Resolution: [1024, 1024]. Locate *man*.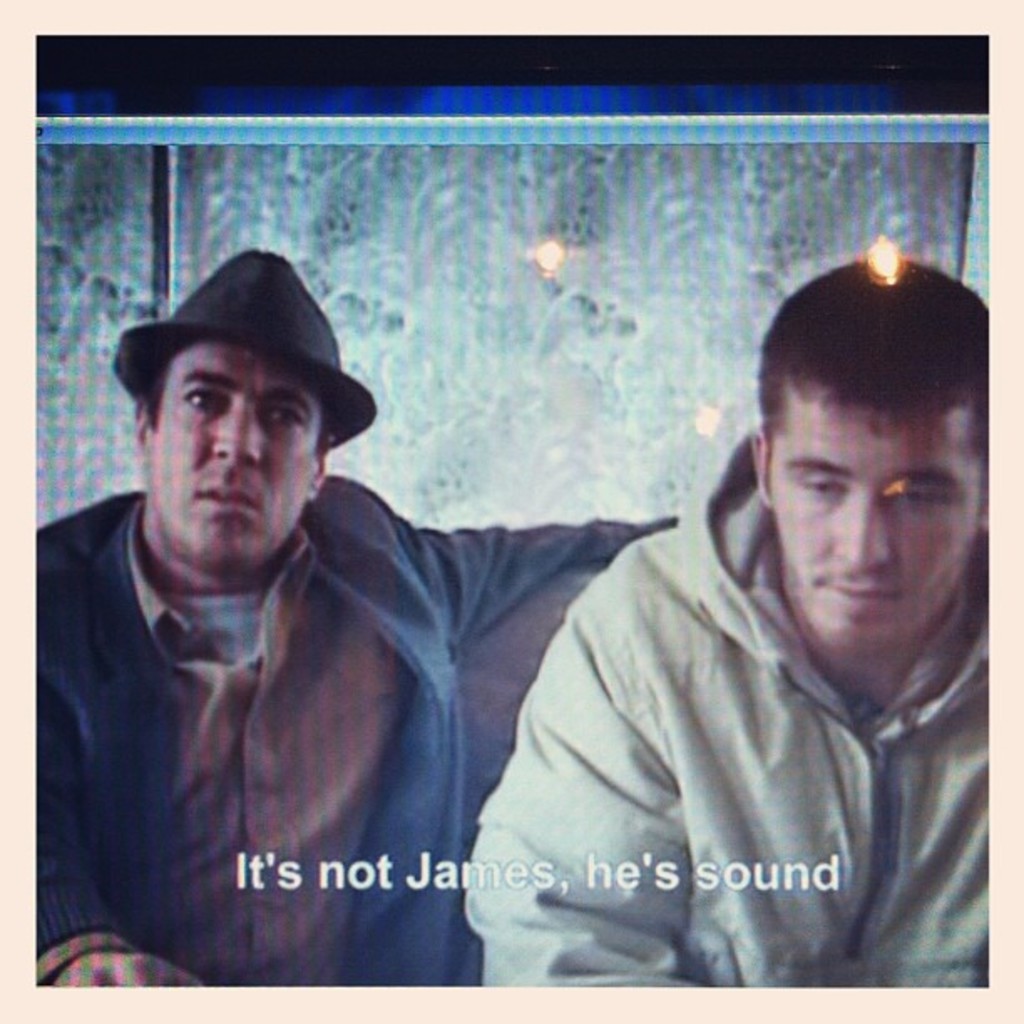
bbox=[35, 243, 678, 991].
